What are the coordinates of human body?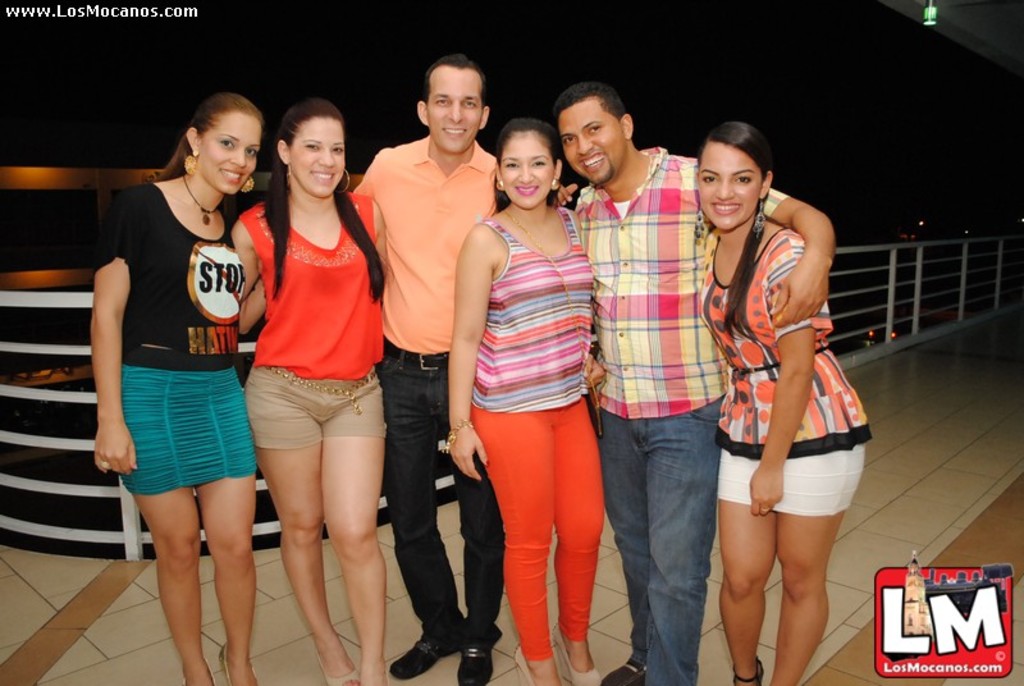
crop(88, 177, 268, 685).
